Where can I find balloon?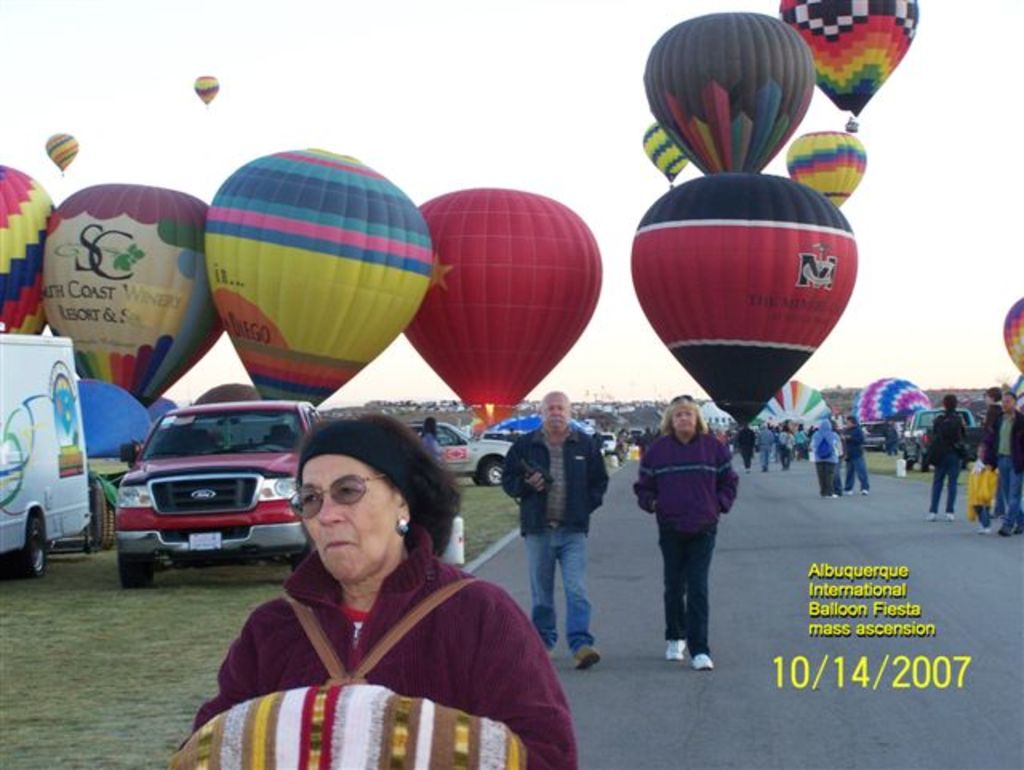
You can find it at box=[638, 123, 688, 176].
